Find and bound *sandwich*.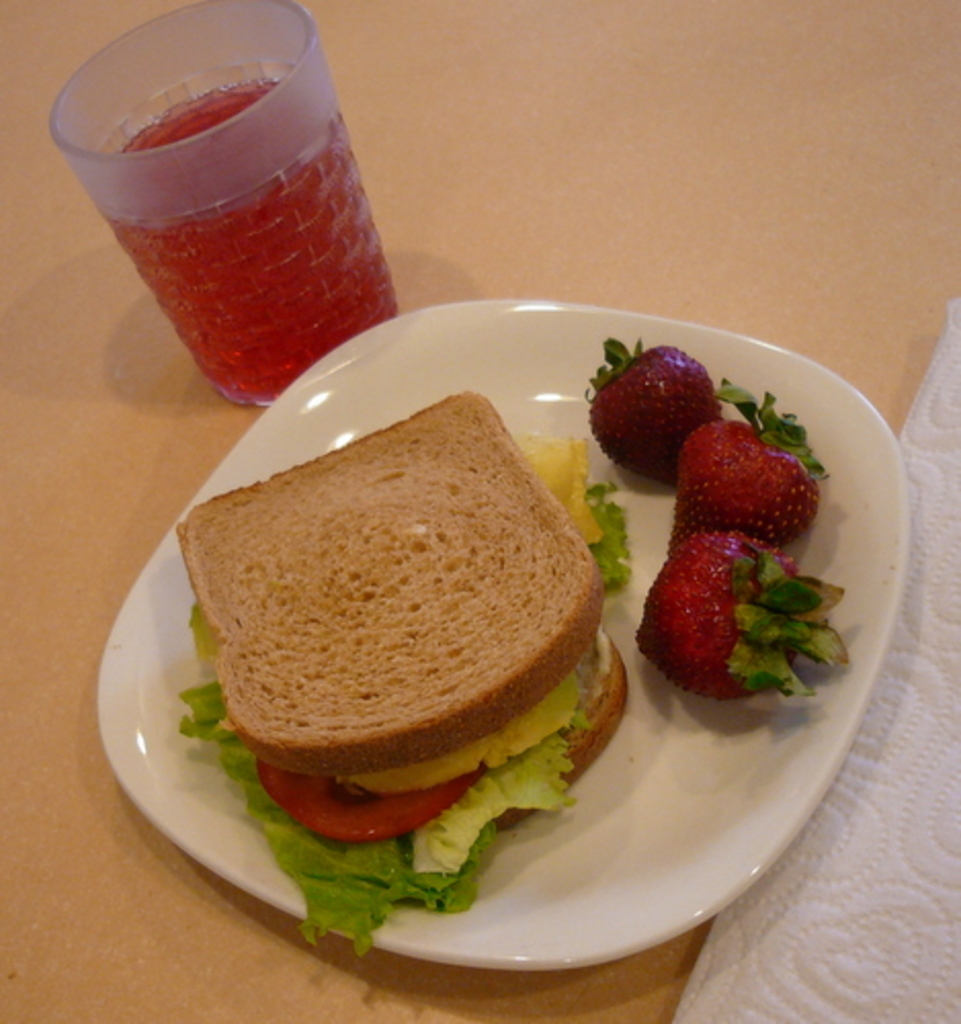
Bound: {"x1": 176, "y1": 389, "x2": 633, "y2": 950}.
